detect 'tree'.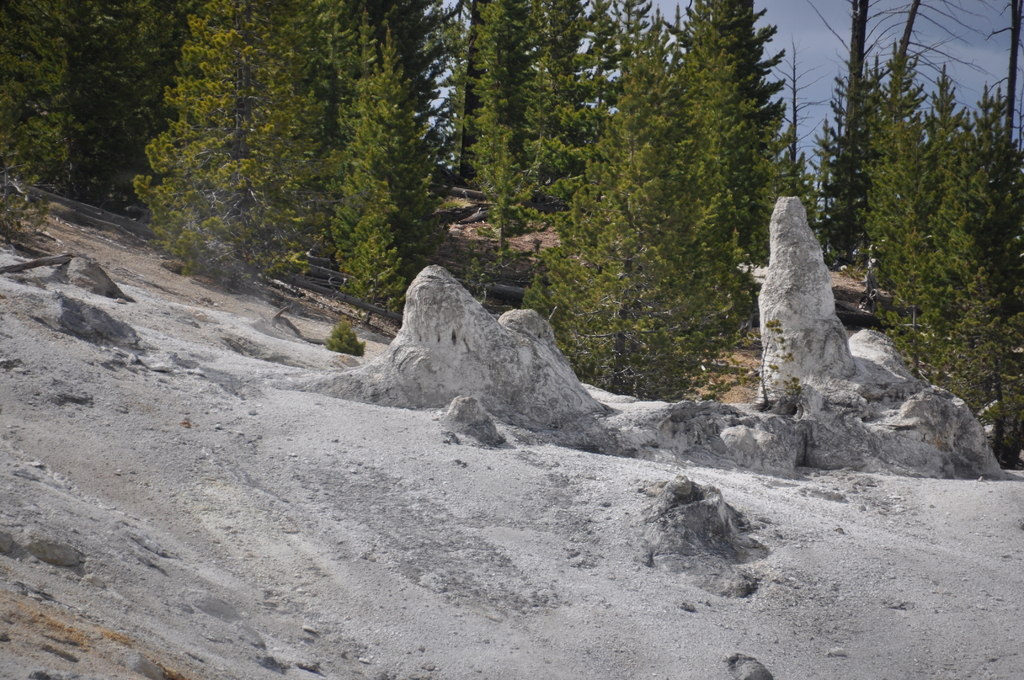
Detected at {"x1": 627, "y1": 0, "x2": 651, "y2": 72}.
